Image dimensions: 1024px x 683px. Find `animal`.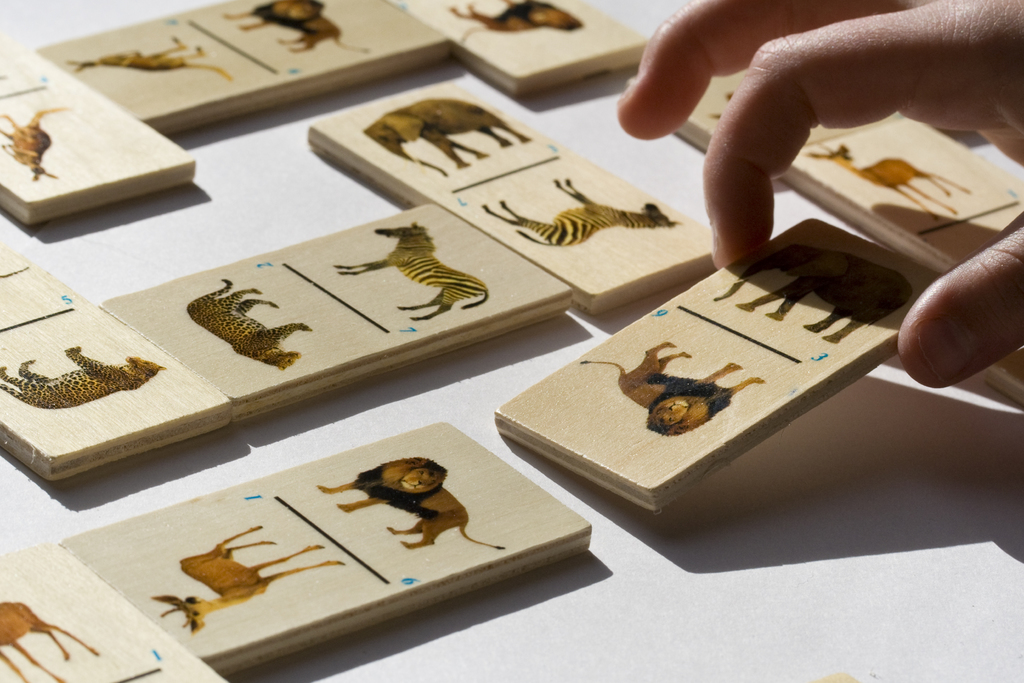
{"x1": 69, "y1": 38, "x2": 233, "y2": 81}.
